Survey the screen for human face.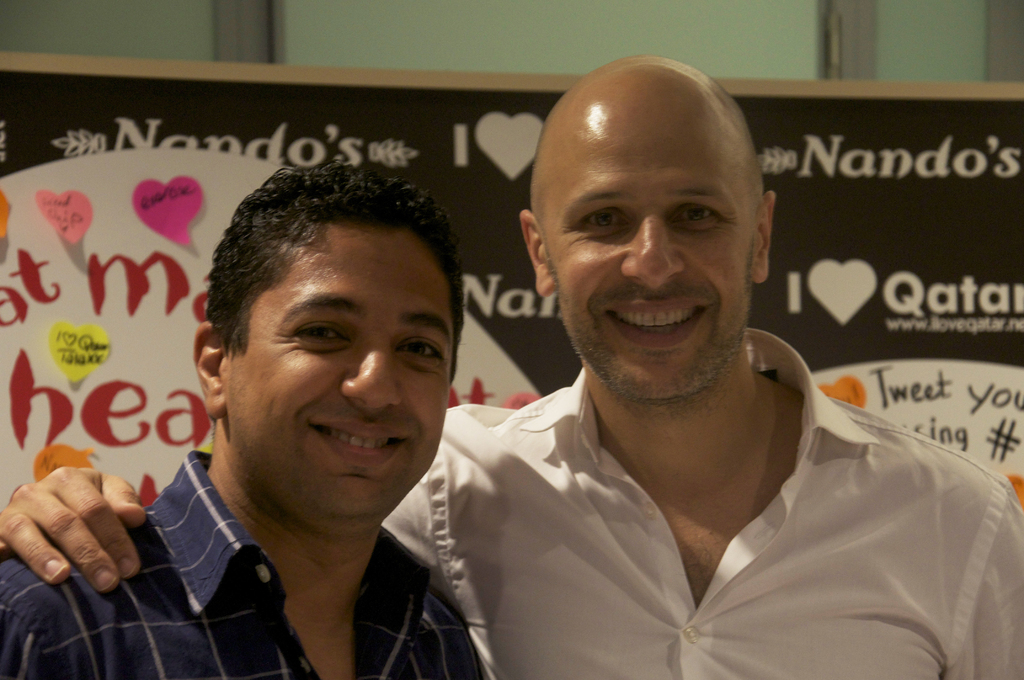
Survey found: <bbox>229, 225, 455, 522</bbox>.
